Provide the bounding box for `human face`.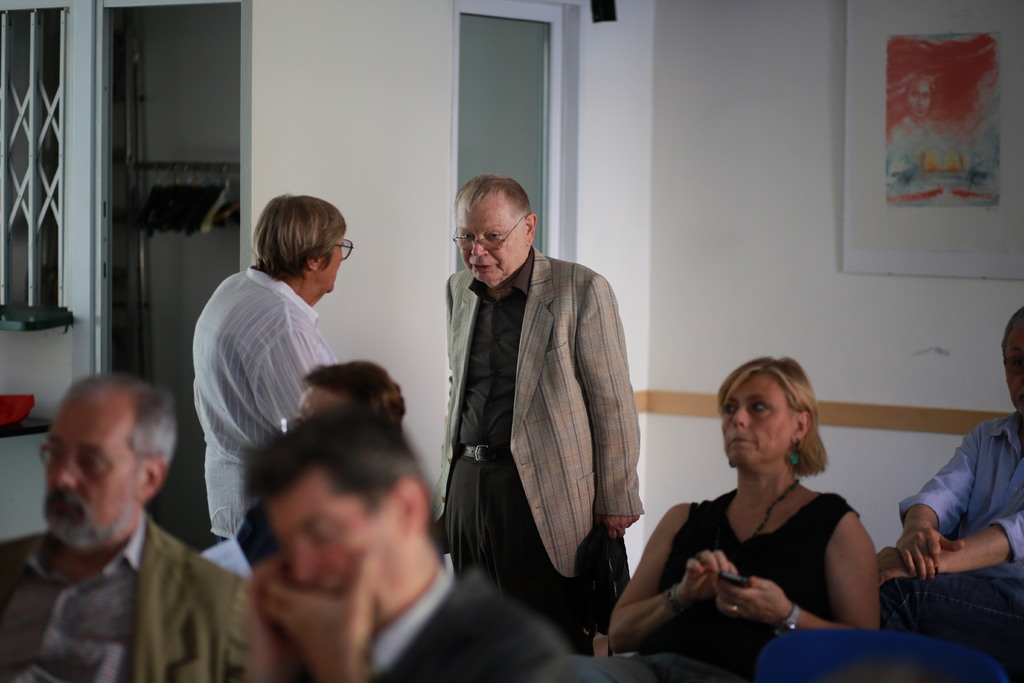
[49, 406, 135, 536].
